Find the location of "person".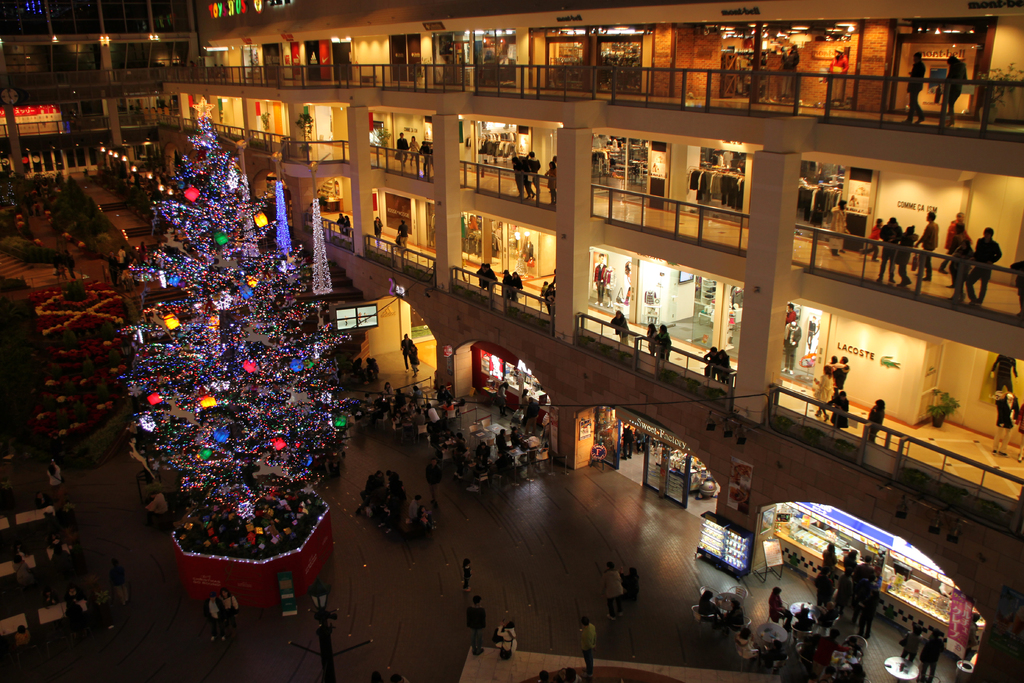
Location: [x1=598, y1=563, x2=627, y2=620].
